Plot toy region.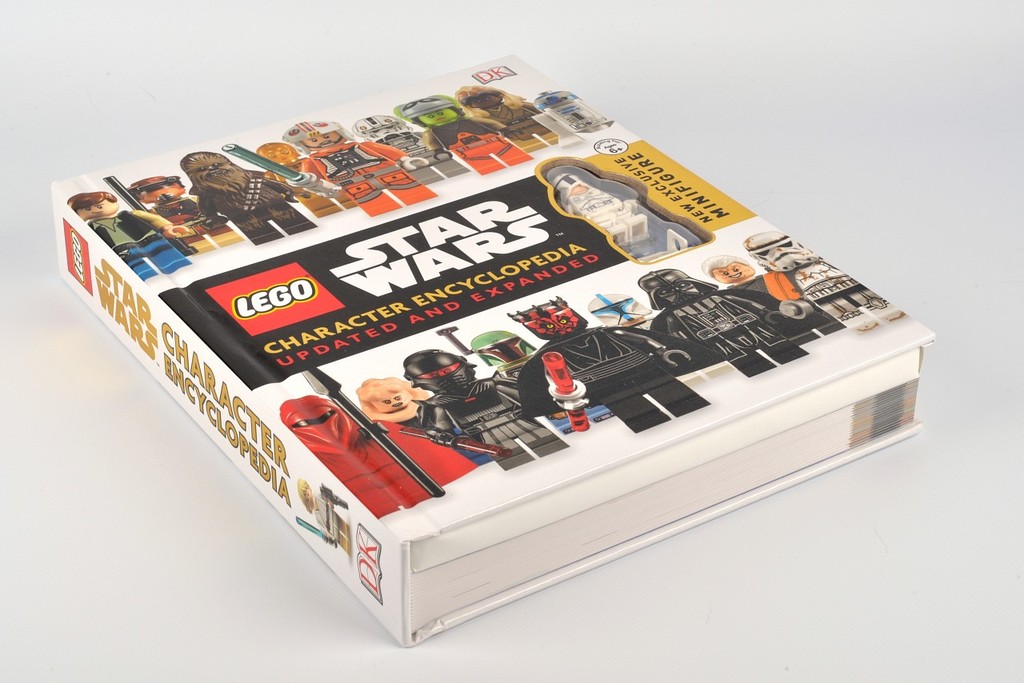
Plotted at (278, 395, 435, 521).
